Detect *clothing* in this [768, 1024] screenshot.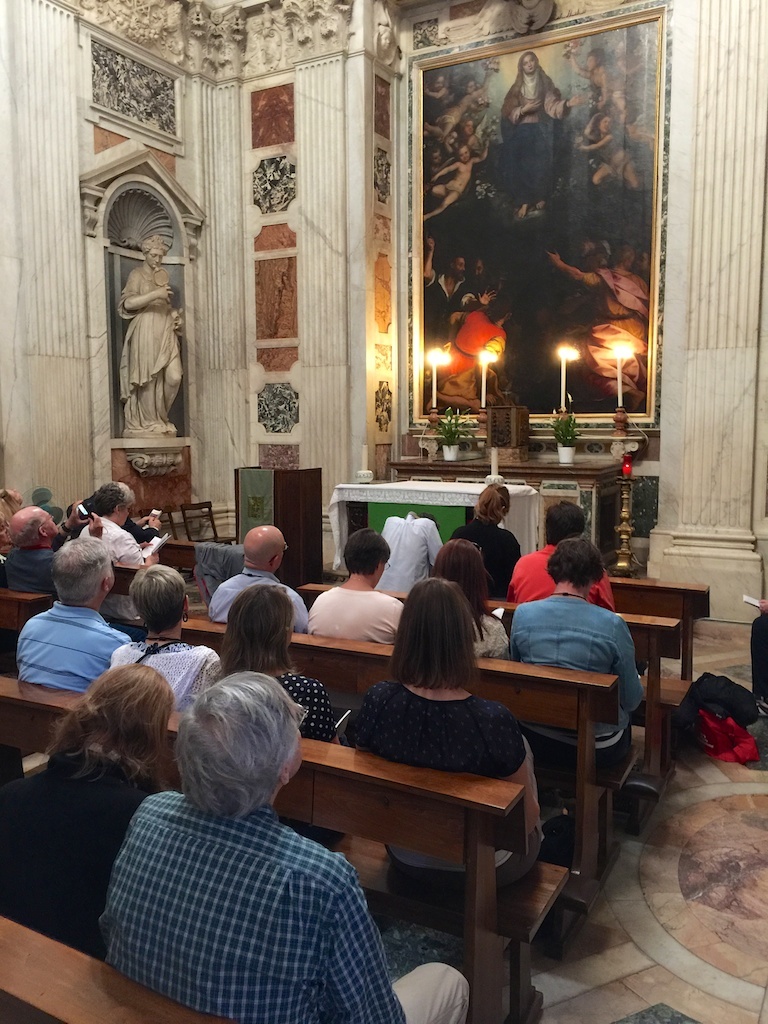
Detection: box=[114, 270, 178, 435].
